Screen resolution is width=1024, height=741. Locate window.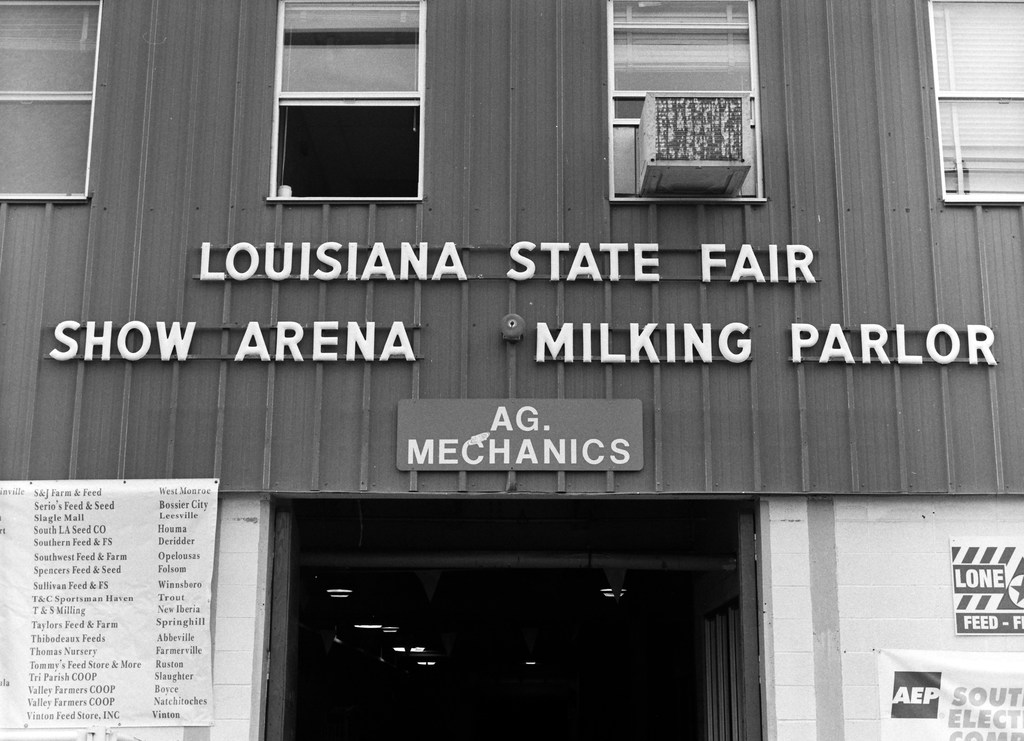
929:0:1023:202.
